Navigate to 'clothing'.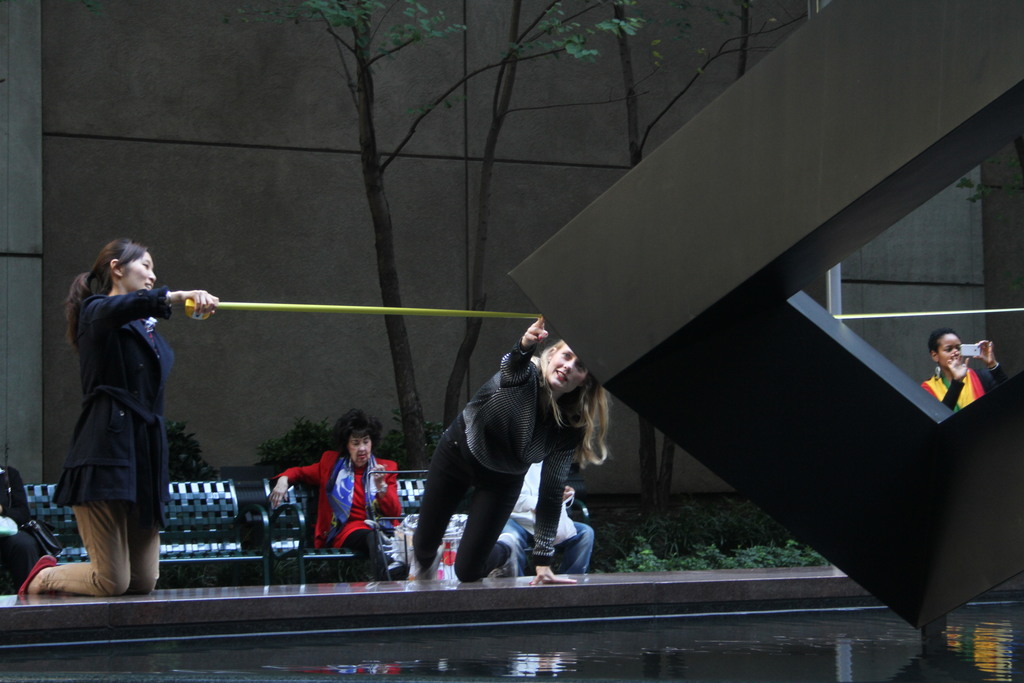
Navigation target: x1=910, y1=366, x2=1009, y2=424.
